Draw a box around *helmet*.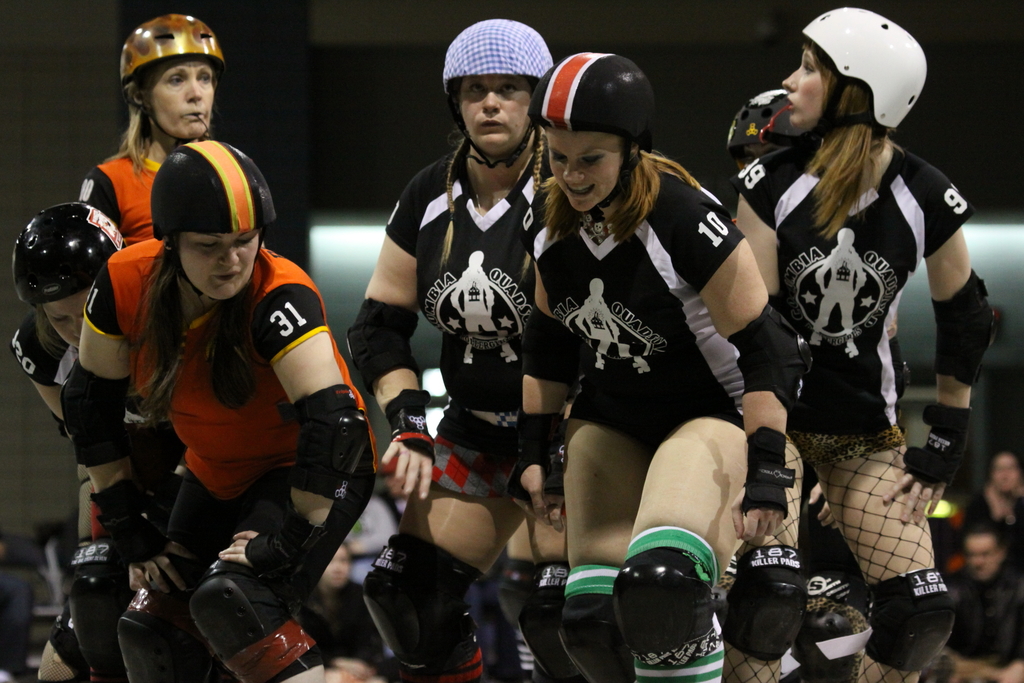
rect(152, 136, 288, 248).
